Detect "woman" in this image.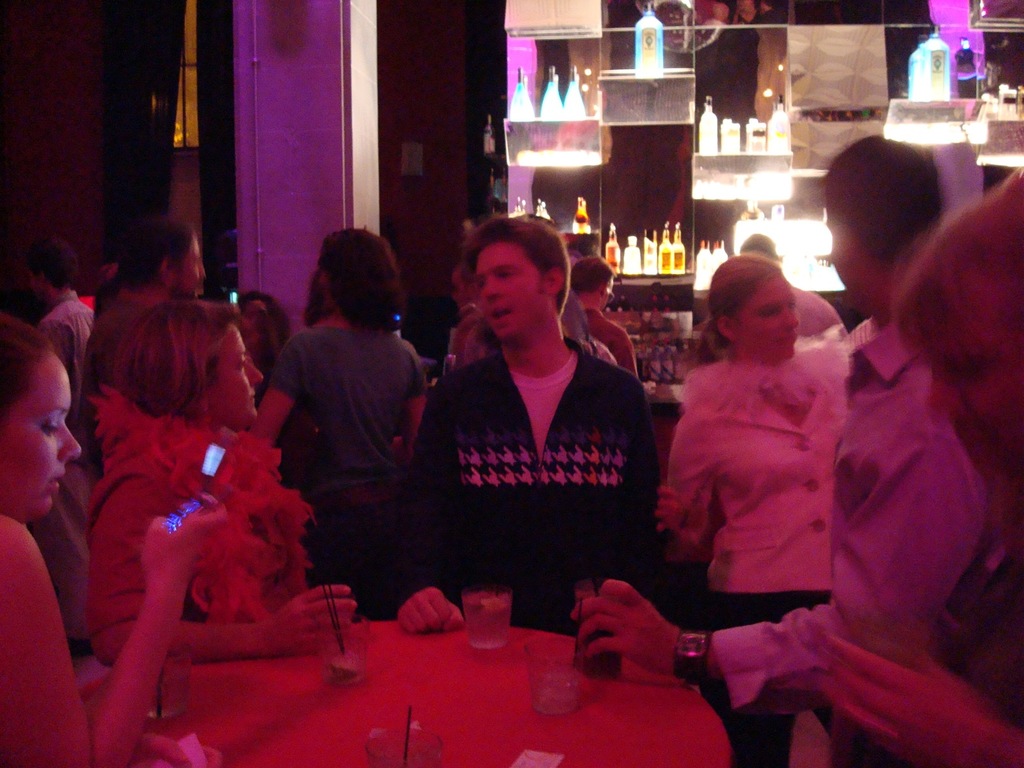
Detection: 0,319,227,767.
